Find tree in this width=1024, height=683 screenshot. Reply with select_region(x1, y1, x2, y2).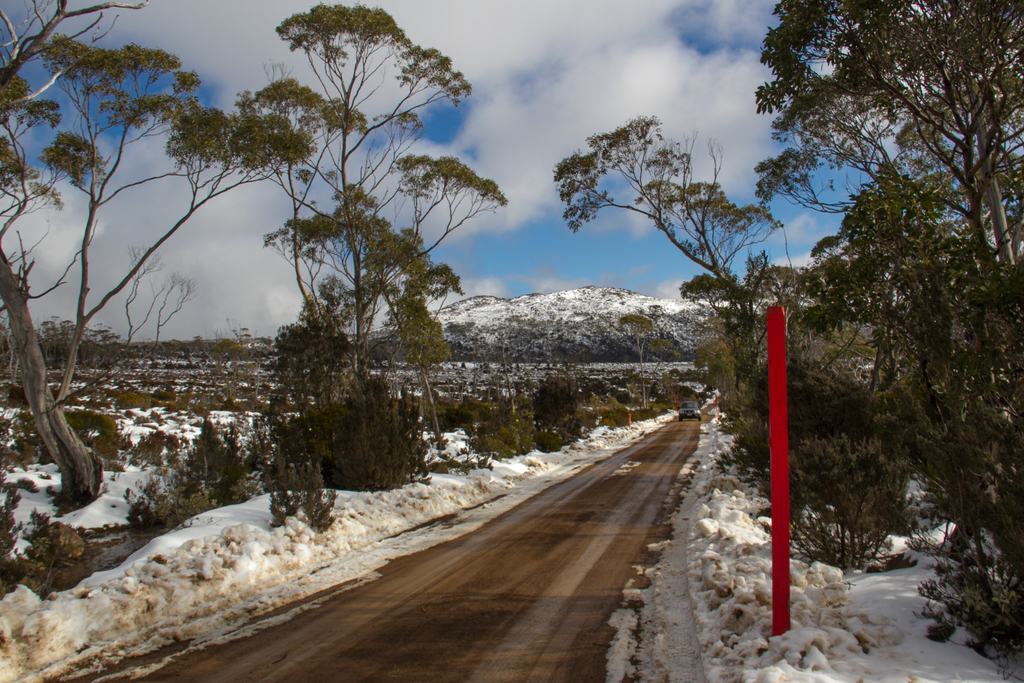
select_region(750, 0, 1023, 288).
